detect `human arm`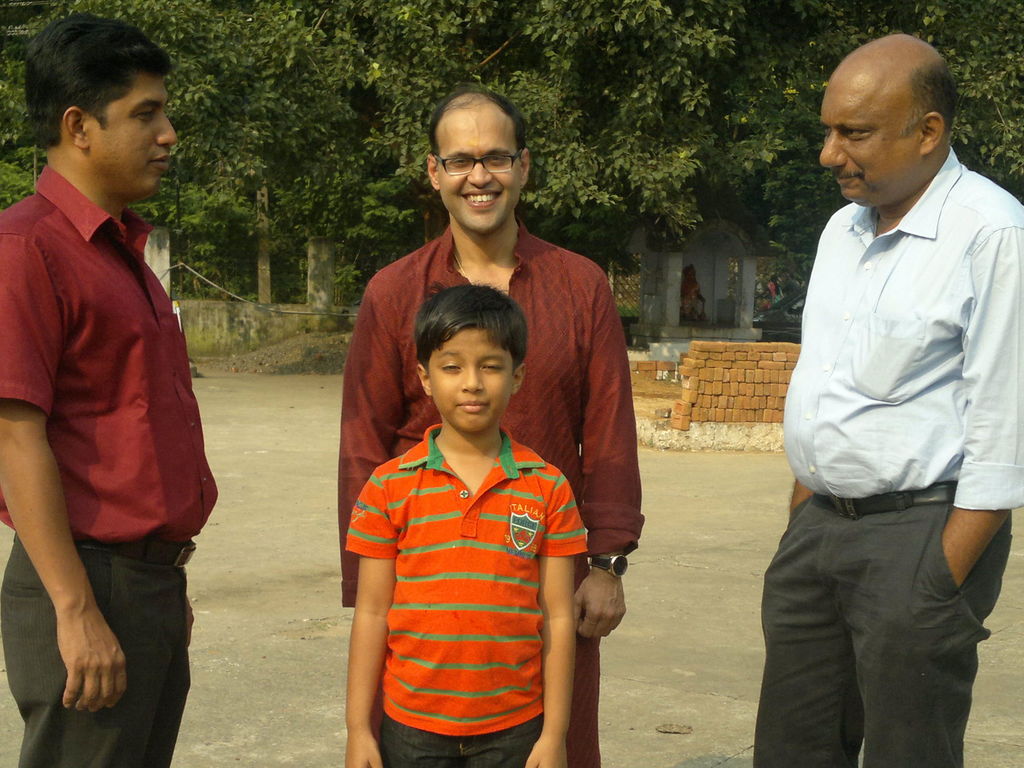
detection(0, 217, 124, 707)
